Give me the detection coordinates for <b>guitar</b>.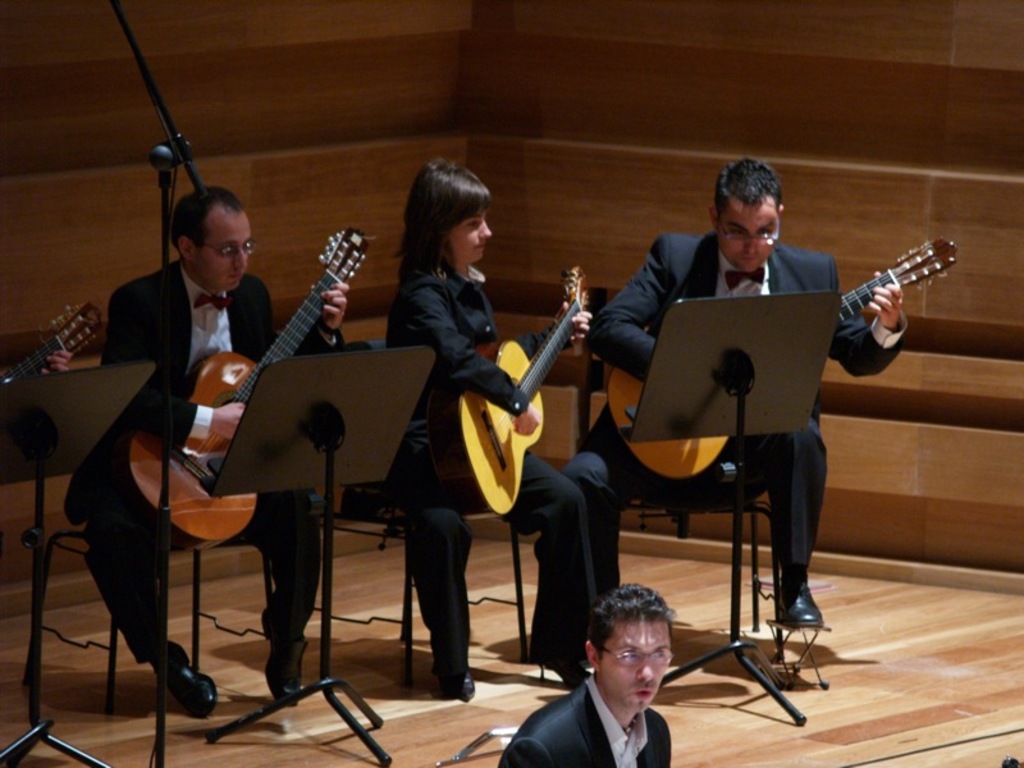
(left=122, top=228, right=367, bottom=554).
